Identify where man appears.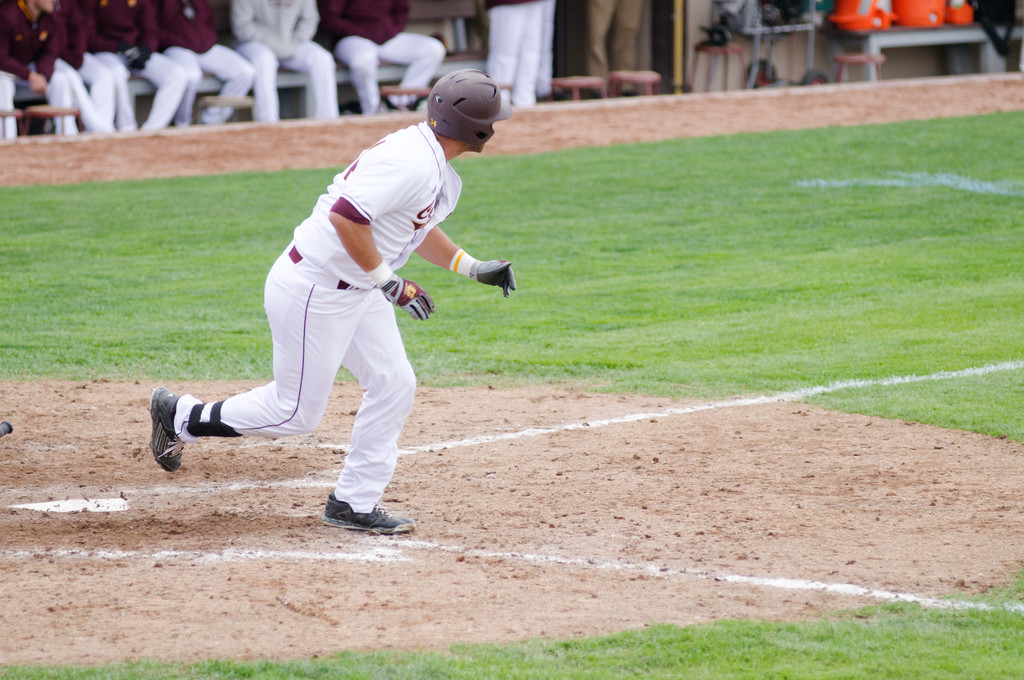
Appears at x1=318, y1=0, x2=444, y2=117.
